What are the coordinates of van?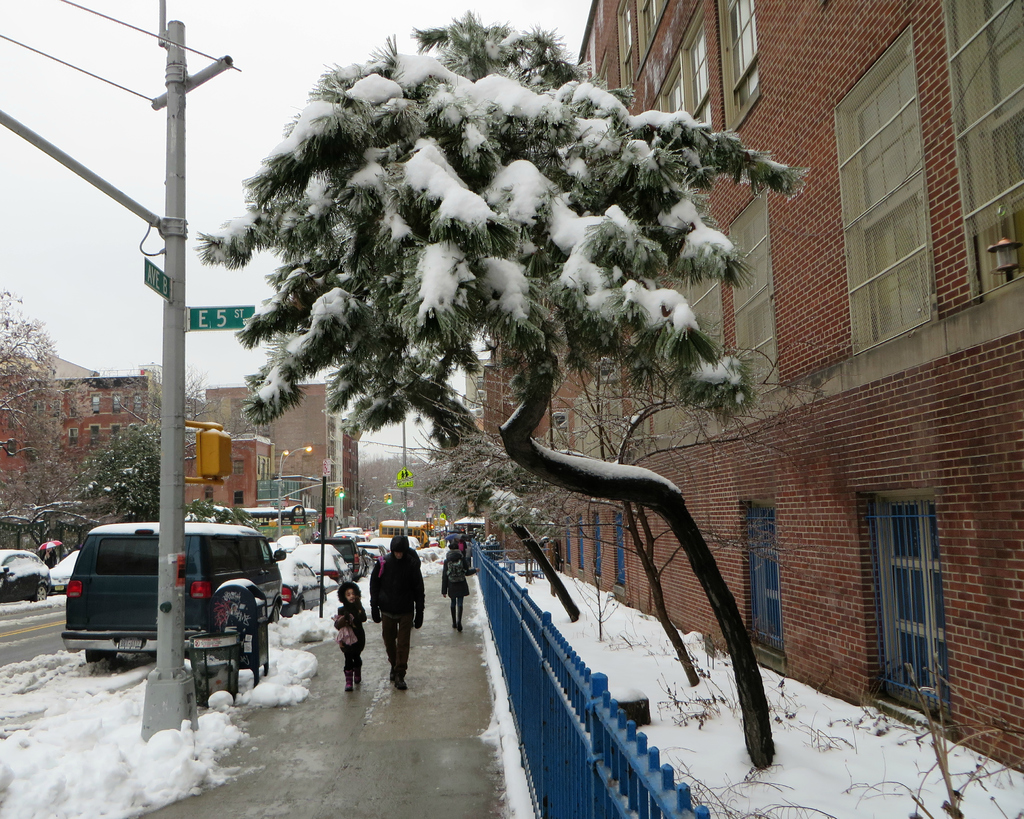
<box>61,519,287,673</box>.
